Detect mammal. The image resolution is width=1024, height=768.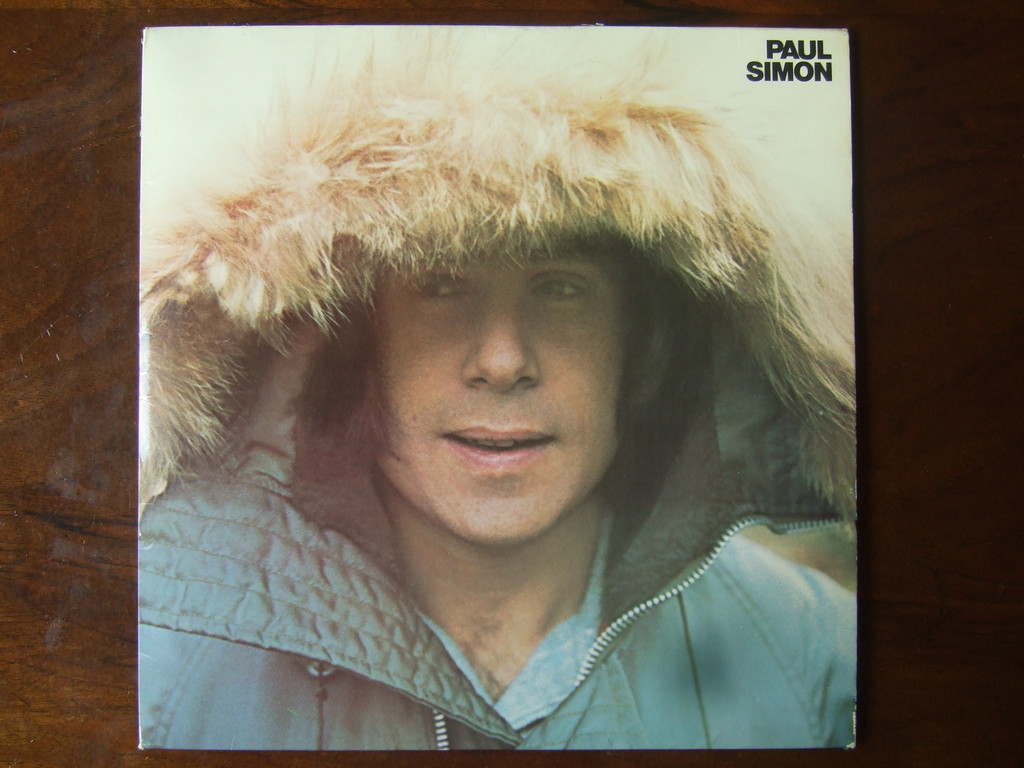
select_region(128, 22, 875, 758).
